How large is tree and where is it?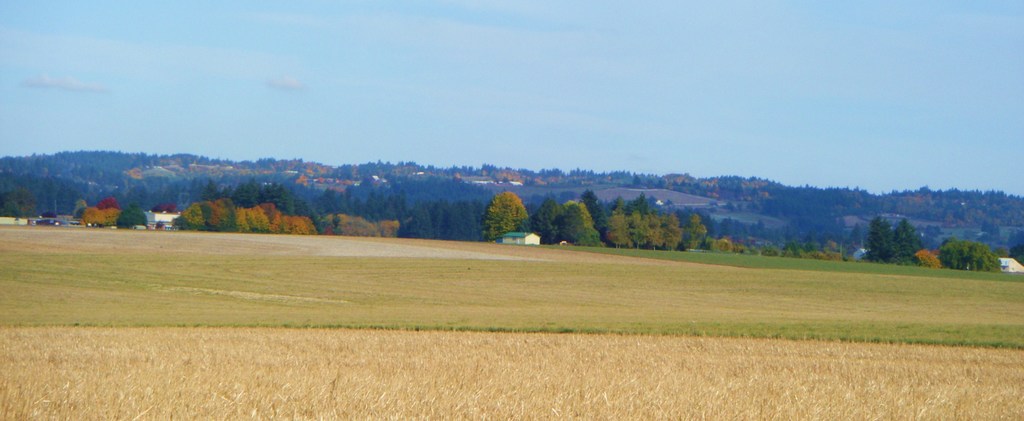
Bounding box: l=581, t=189, r=607, b=236.
